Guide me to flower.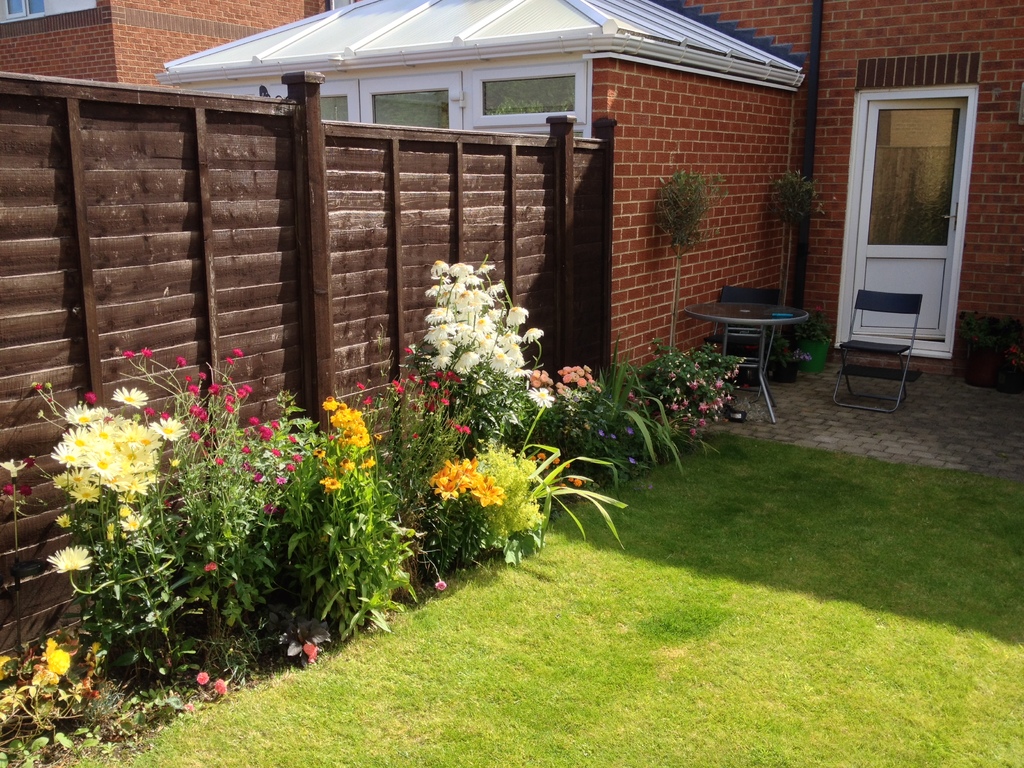
Guidance: box=[119, 525, 131, 545].
